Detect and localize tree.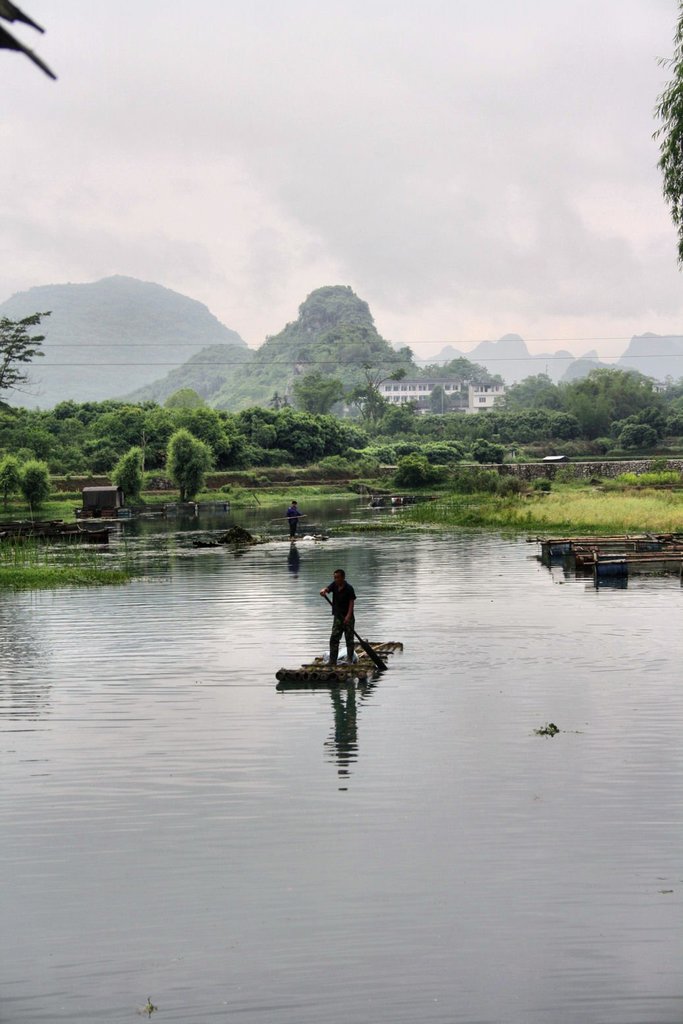
Localized at crop(0, 306, 45, 384).
